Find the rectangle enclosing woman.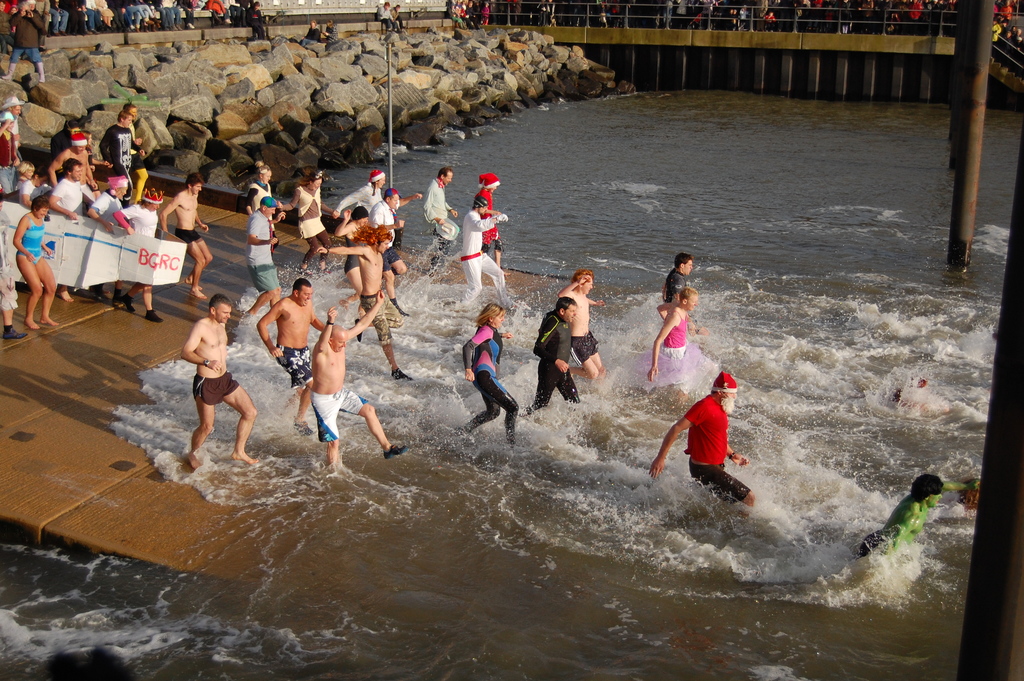
crop(10, 193, 61, 333).
